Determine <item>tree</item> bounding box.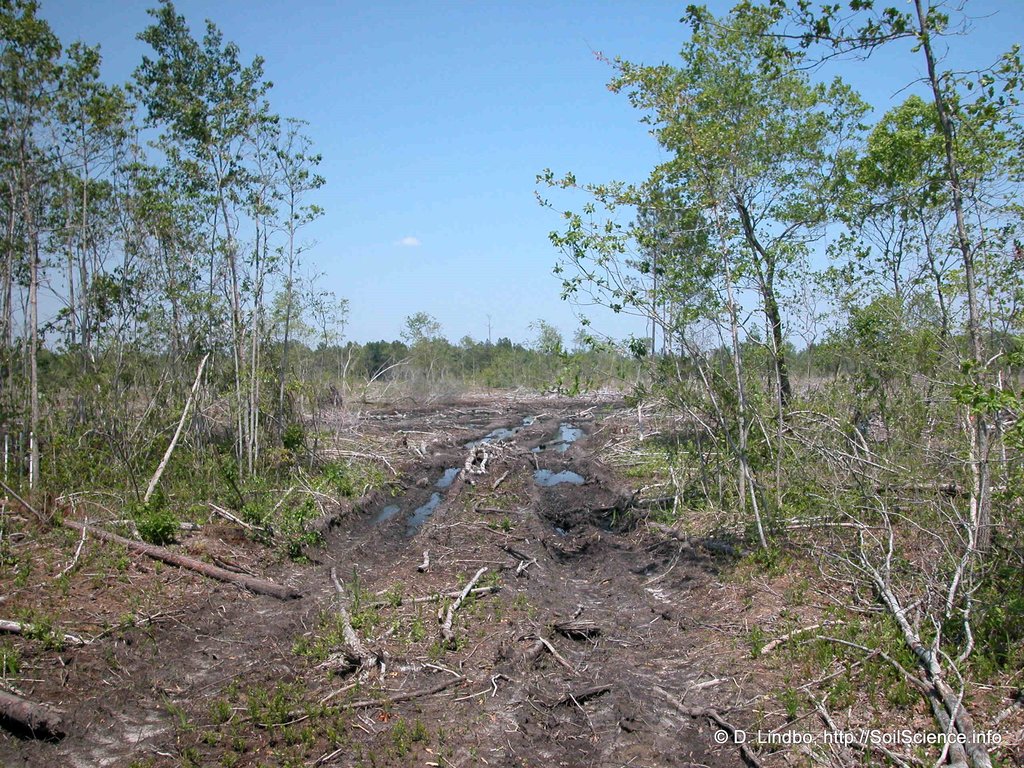
Determined: [x1=741, y1=0, x2=1023, y2=628].
